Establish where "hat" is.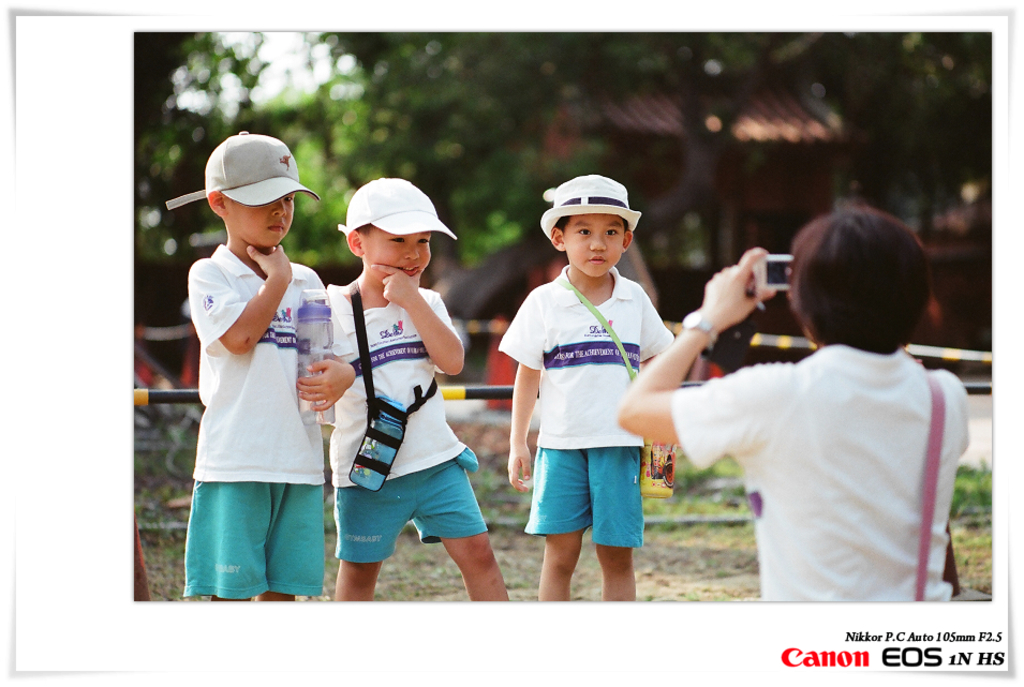
Established at 544,173,640,237.
